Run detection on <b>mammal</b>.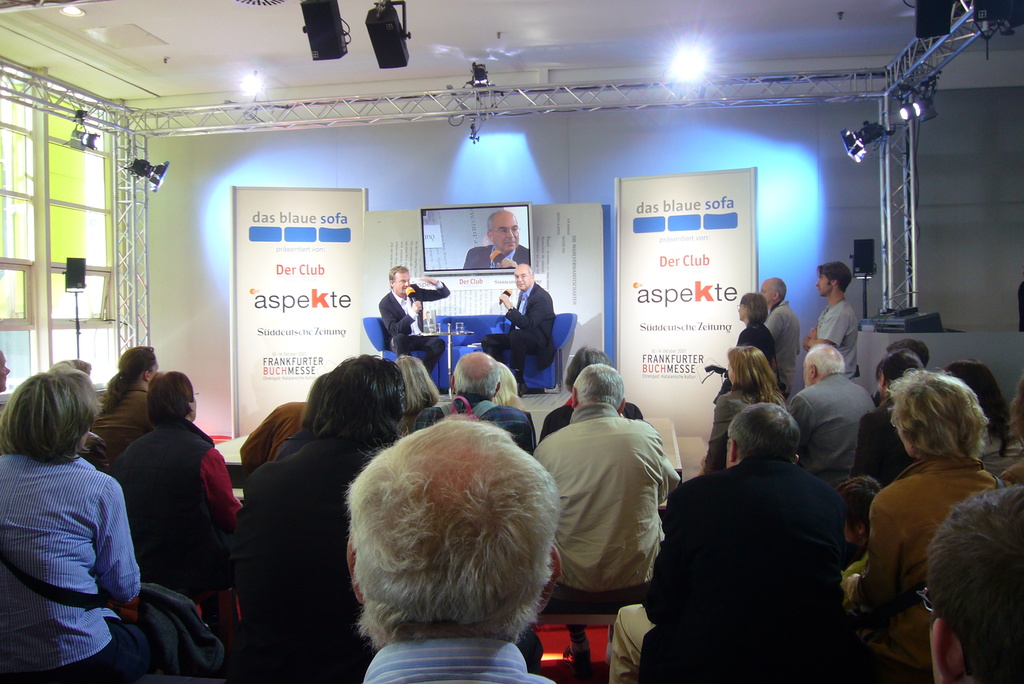
Result: (700, 345, 782, 472).
